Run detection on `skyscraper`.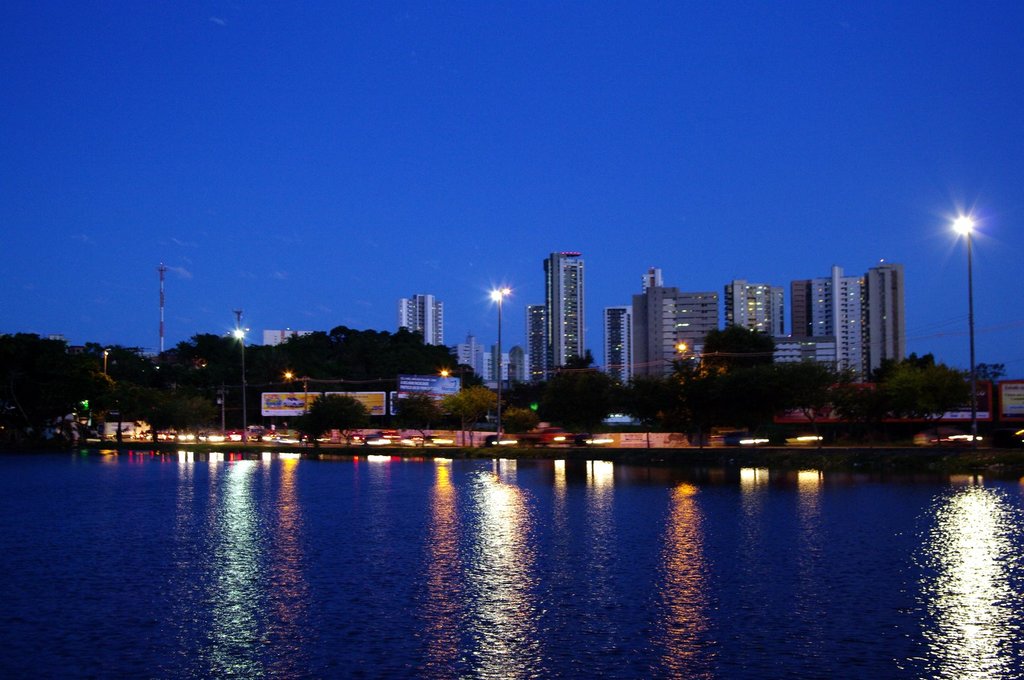
Result: x1=548 y1=244 x2=579 y2=380.
